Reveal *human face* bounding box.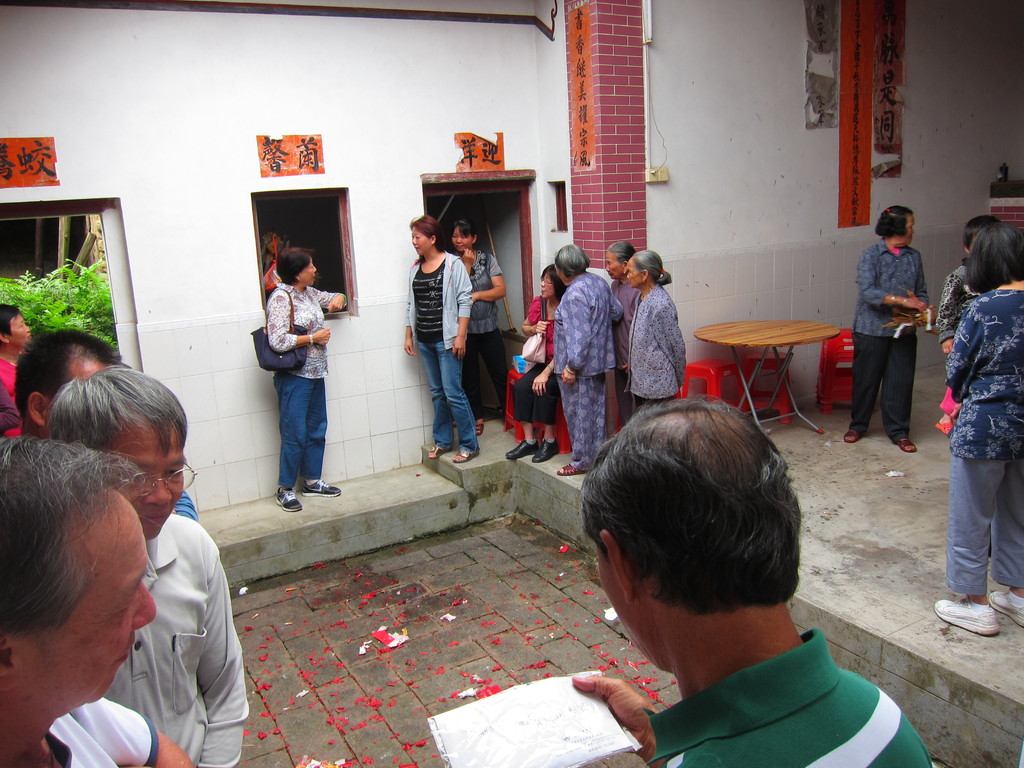
Revealed: x1=604 y1=252 x2=623 y2=279.
